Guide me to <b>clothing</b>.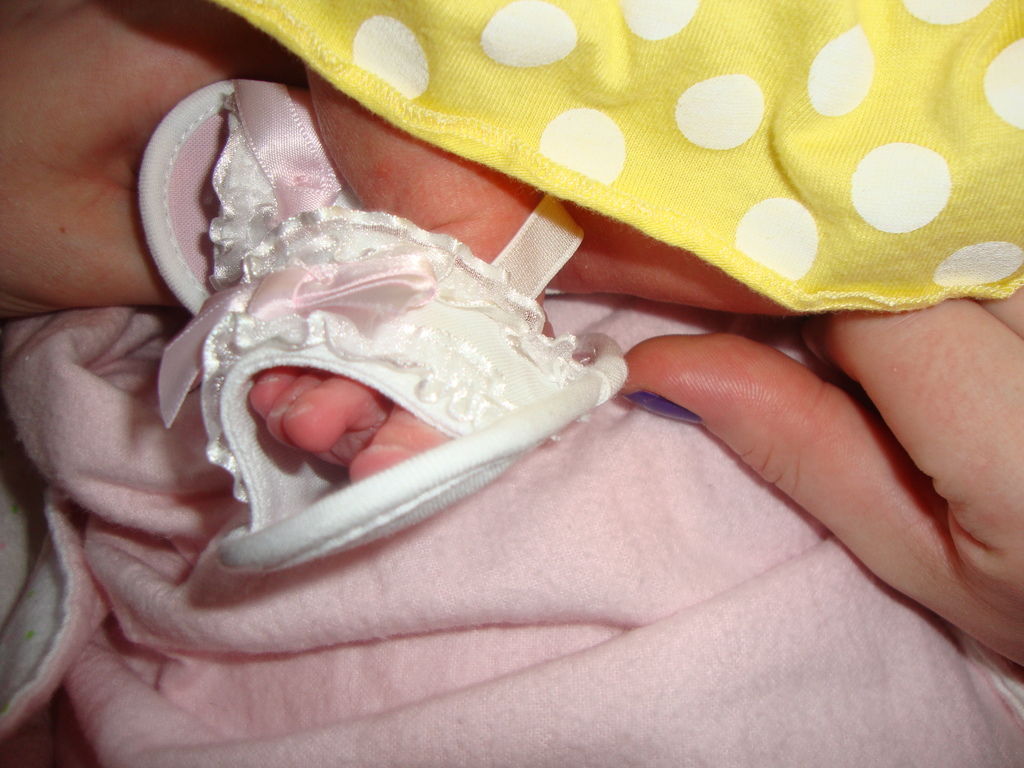
Guidance: <box>0,290,1023,767</box>.
